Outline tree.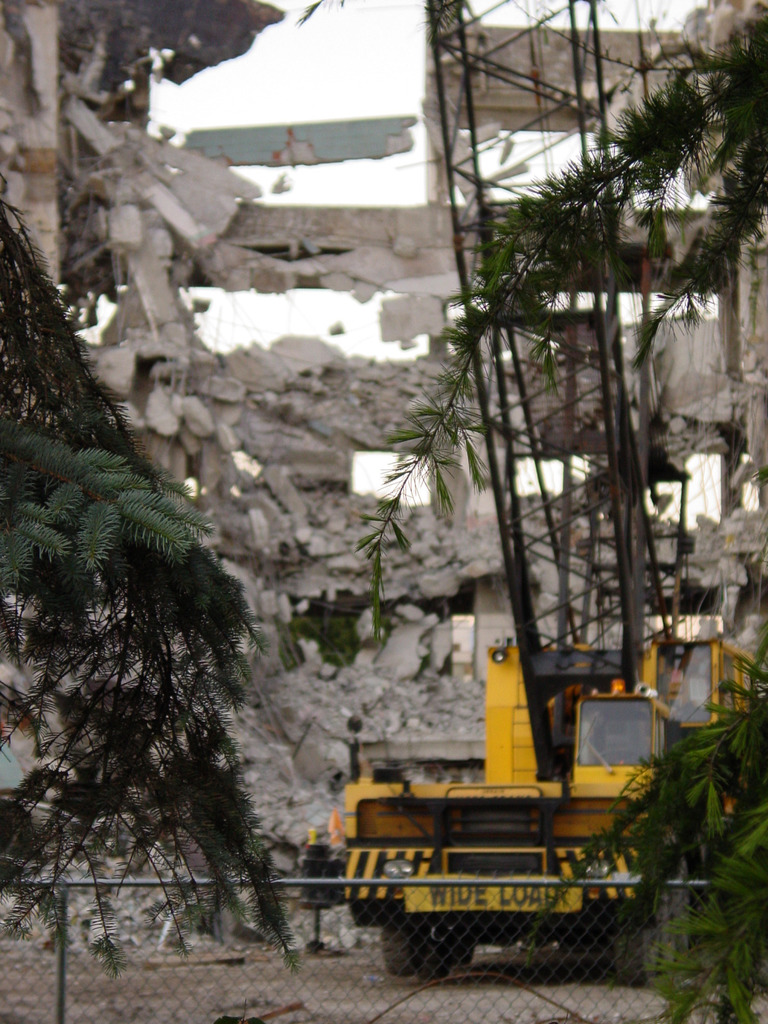
Outline: l=0, t=418, r=248, b=797.
